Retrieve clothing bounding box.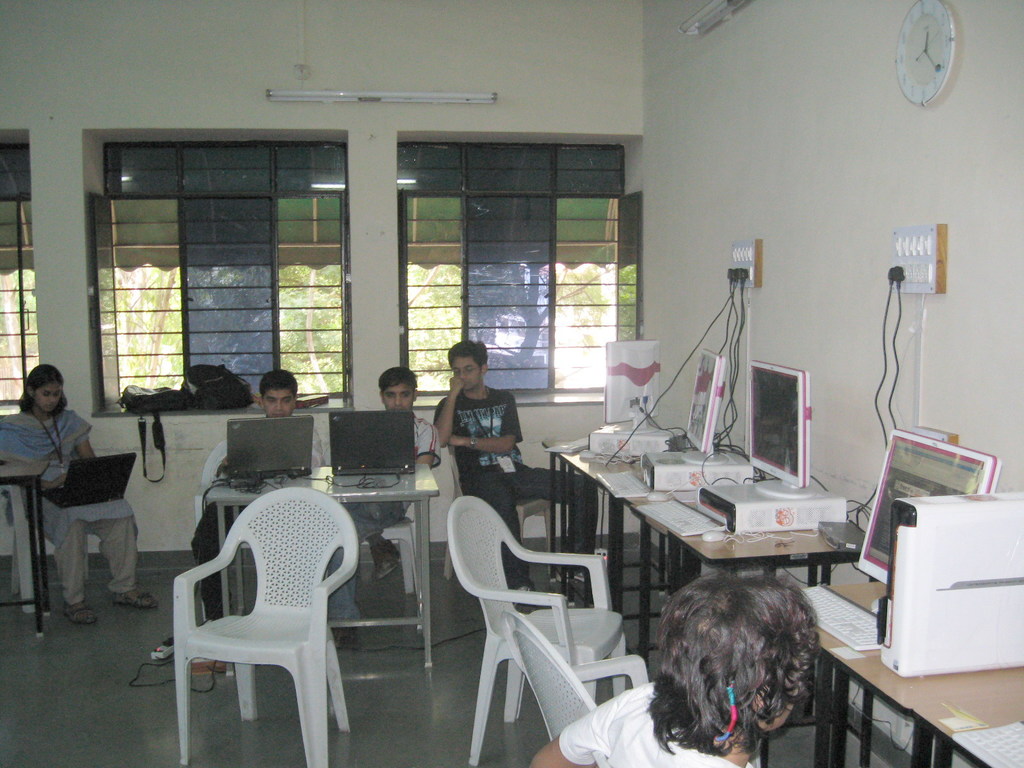
Bounding box: [left=447, top=392, right=526, bottom=497].
